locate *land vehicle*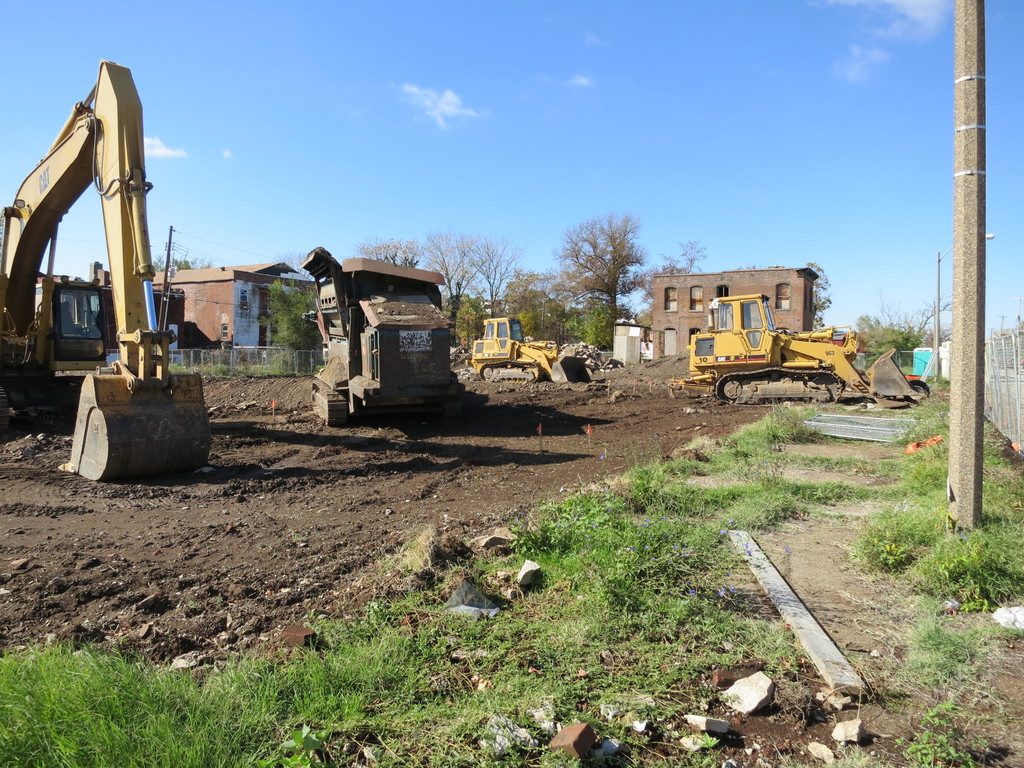
rect(472, 316, 592, 381)
